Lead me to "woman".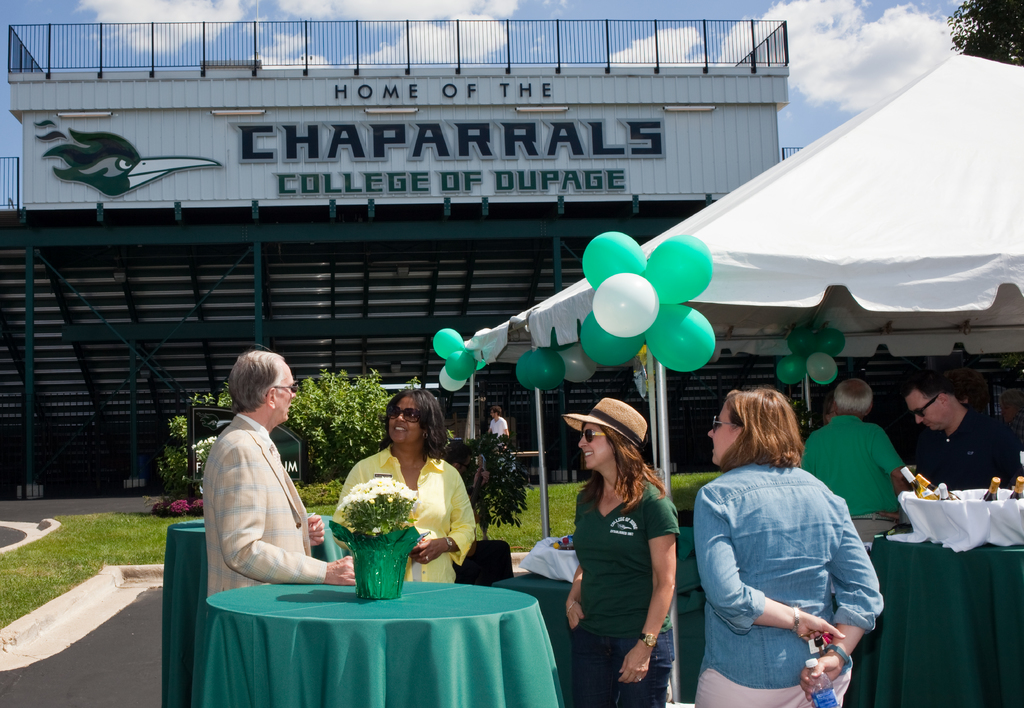
Lead to 698,388,887,707.
